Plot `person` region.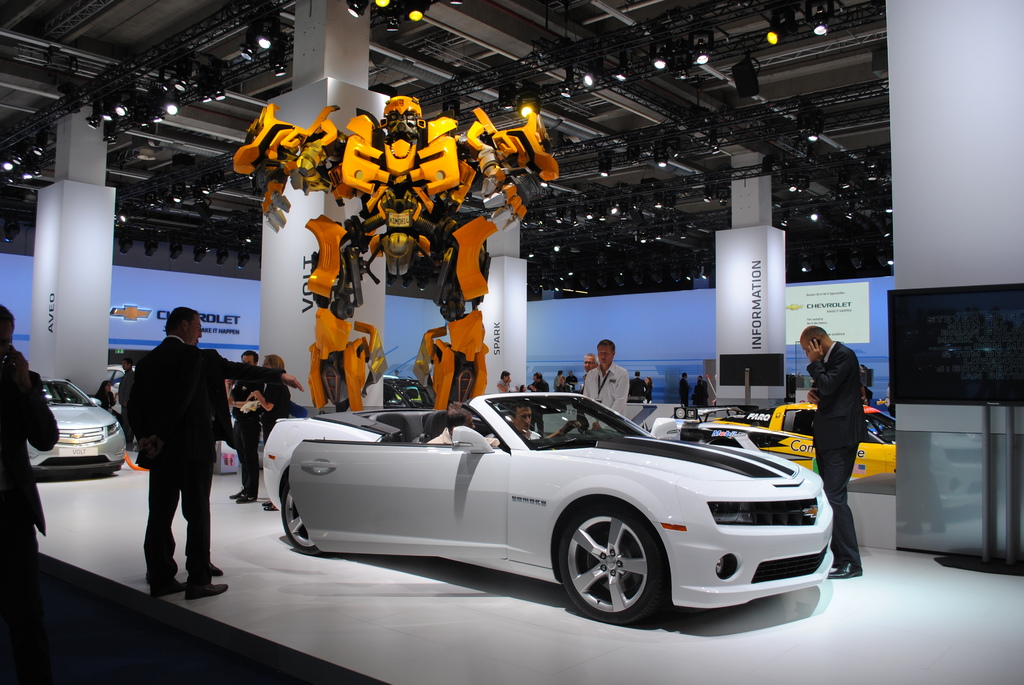
Plotted at [495, 373, 524, 392].
